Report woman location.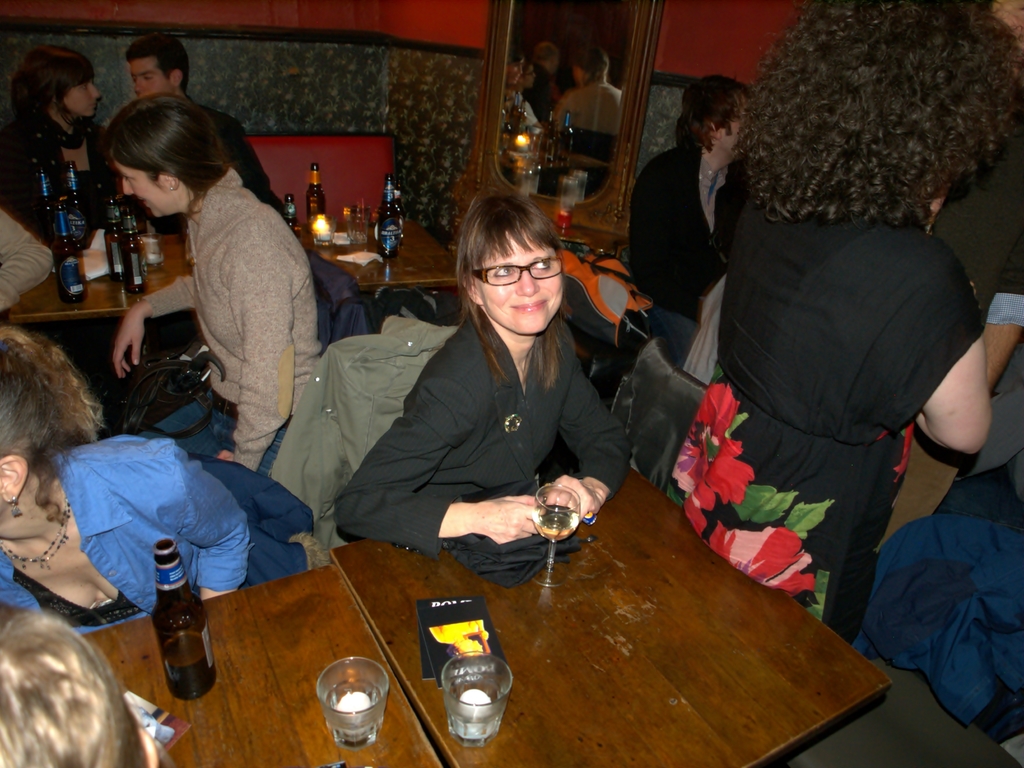
Report: <bbox>612, 65, 737, 307</bbox>.
